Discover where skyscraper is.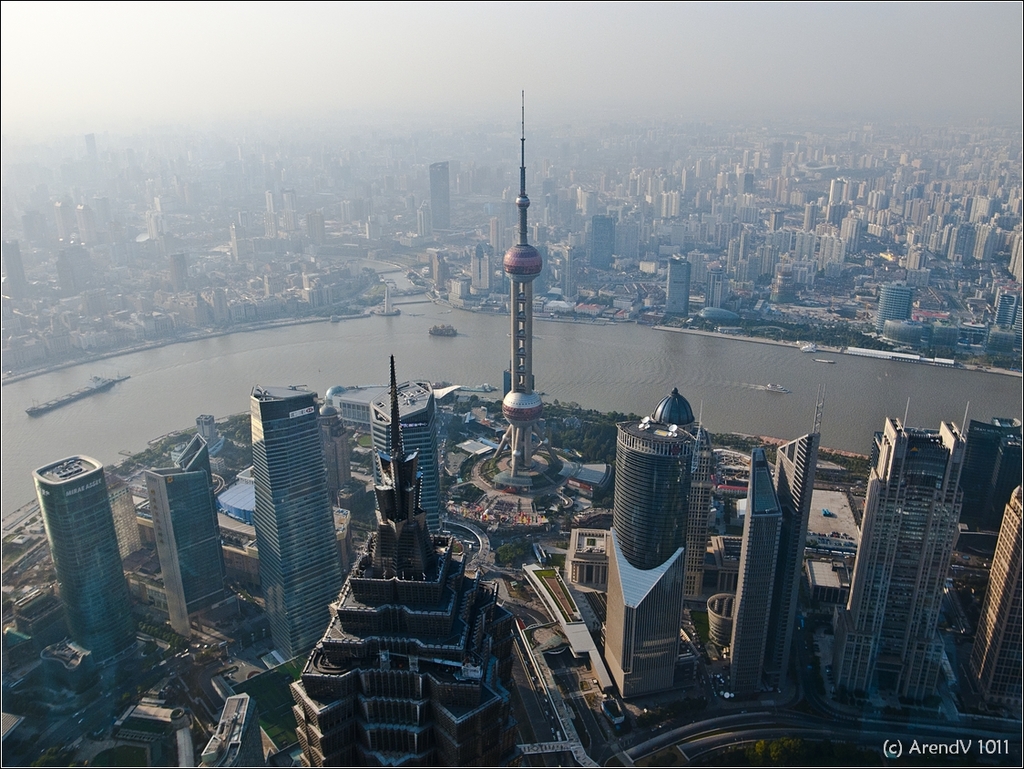
Discovered at left=56, top=200, right=81, bottom=236.
